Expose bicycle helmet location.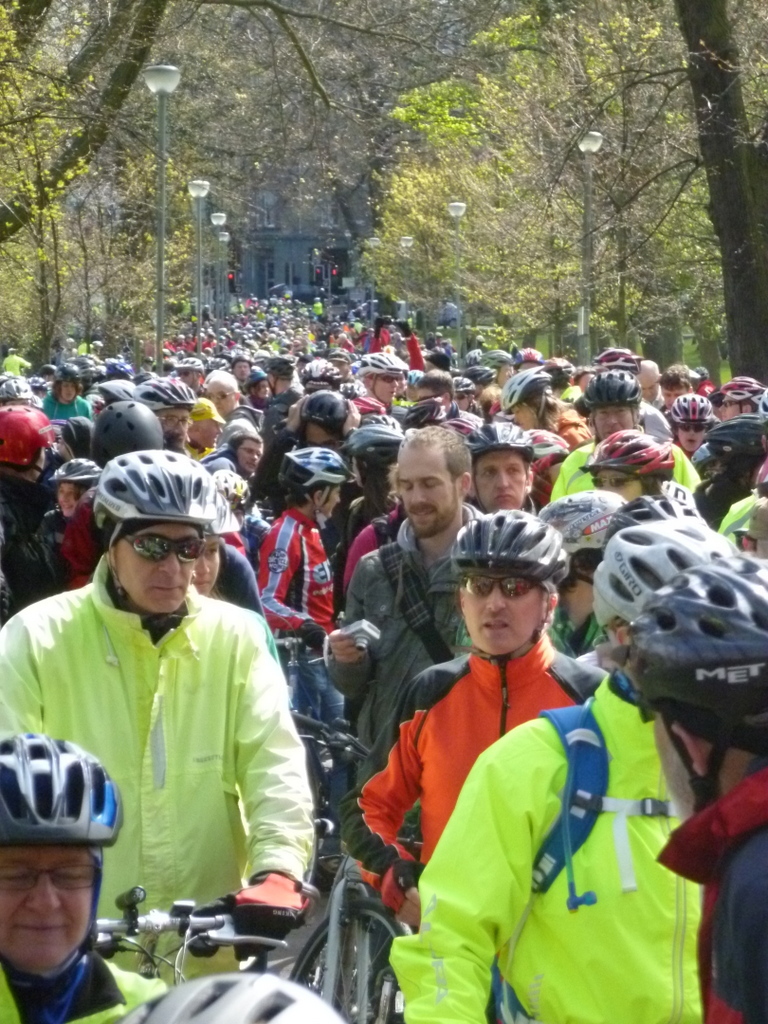
Exposed at x1=601 y1=493 x2=702 y2=542.
